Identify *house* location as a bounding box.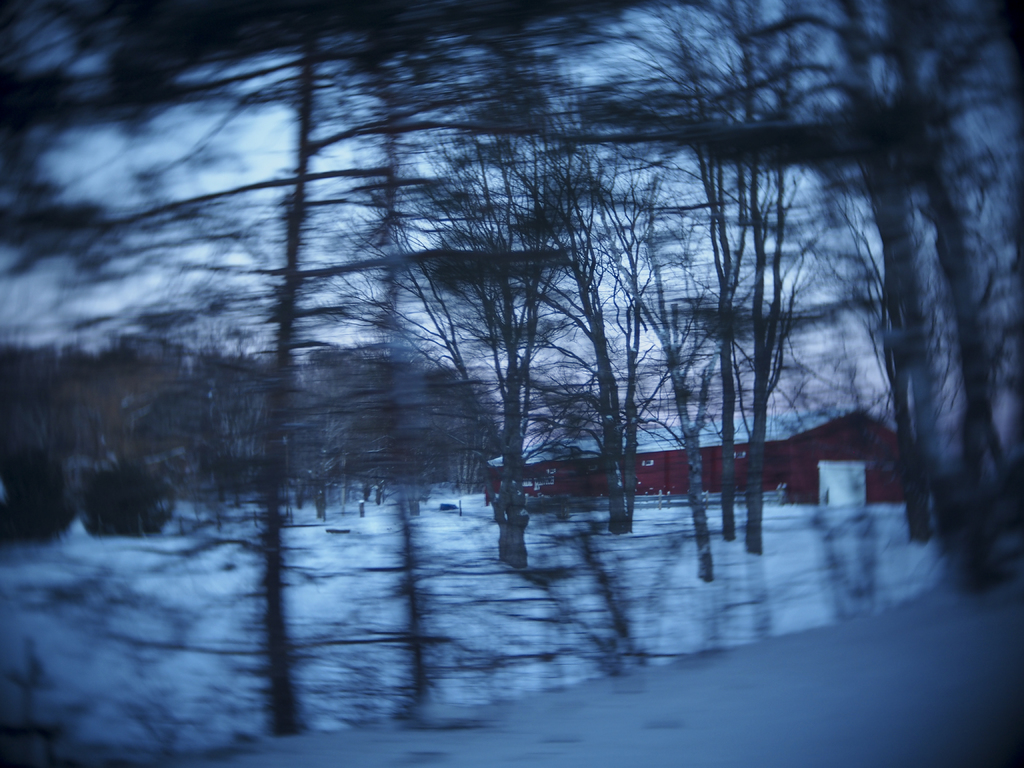
<region>489, 401, 924, 505</region>.
